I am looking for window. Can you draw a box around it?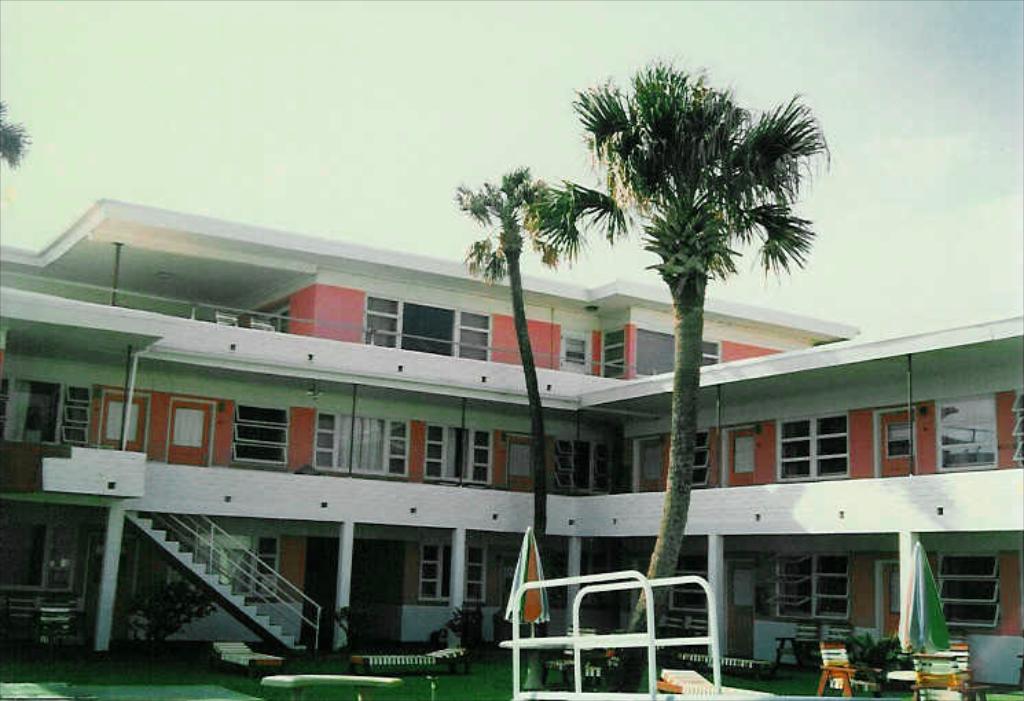
Sure, the bounding box is locate(635, 326, 676, 378).
